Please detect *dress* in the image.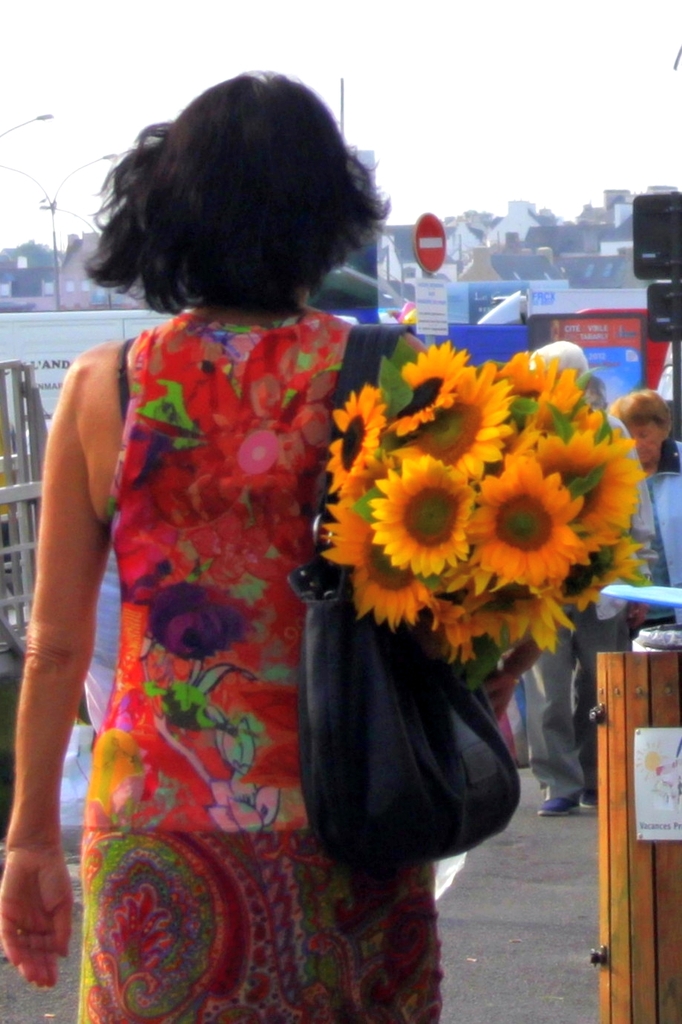
(left=75, top=306, right=442, bottom=1023).
